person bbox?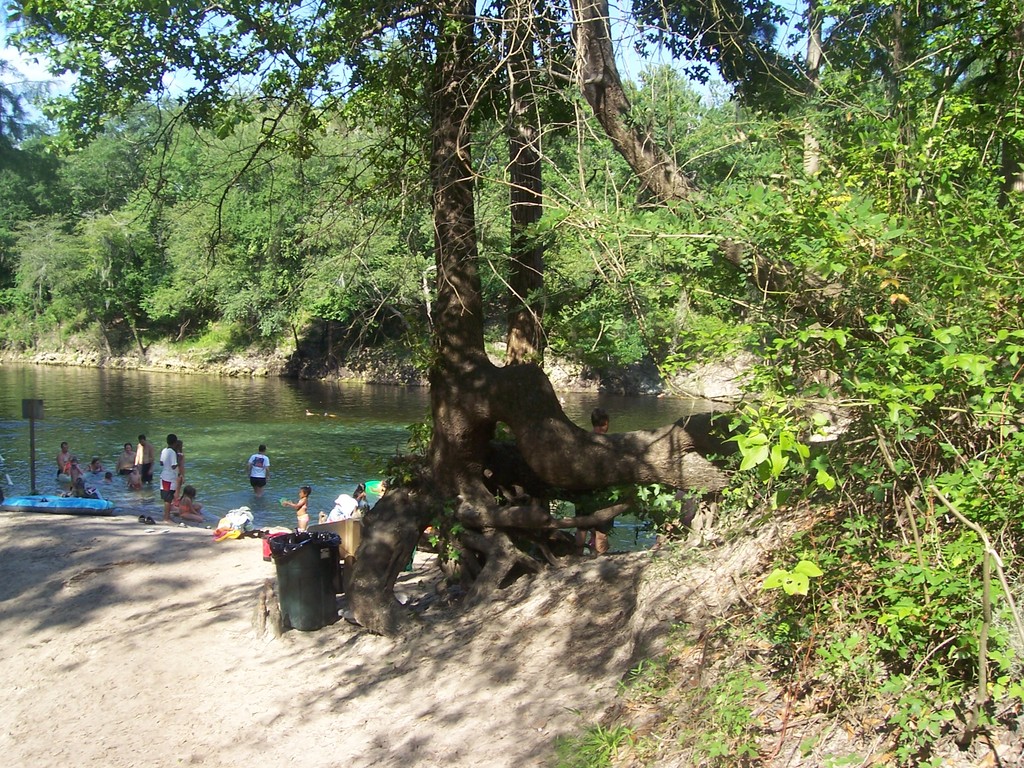
<bbox>321, 493, 362, 521</bbox>
